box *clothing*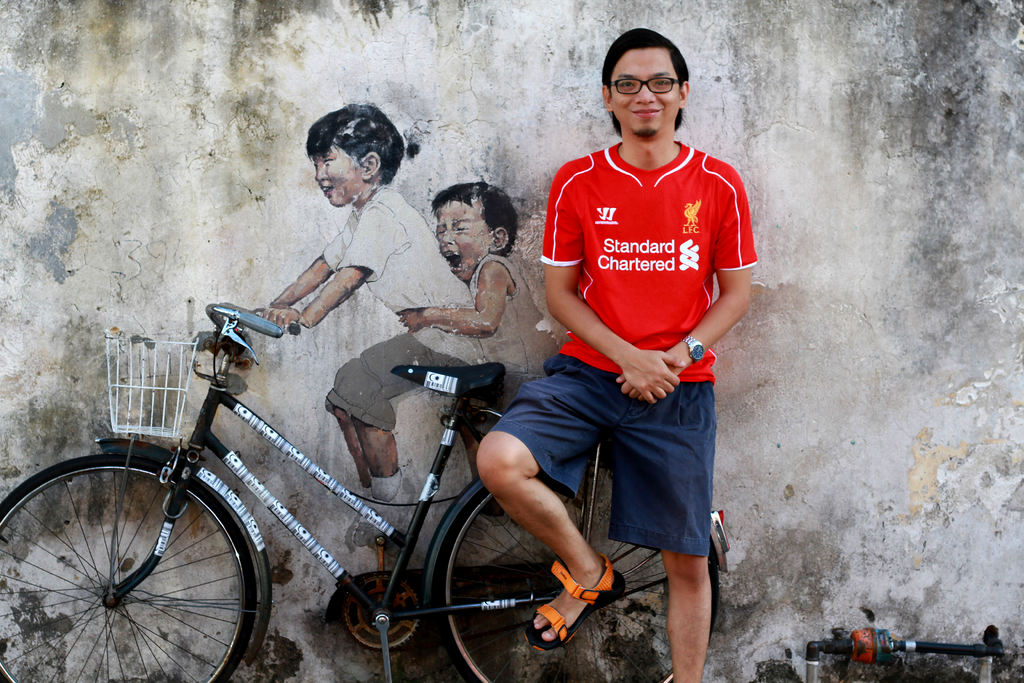
box=[452, 247, 572, 414]
